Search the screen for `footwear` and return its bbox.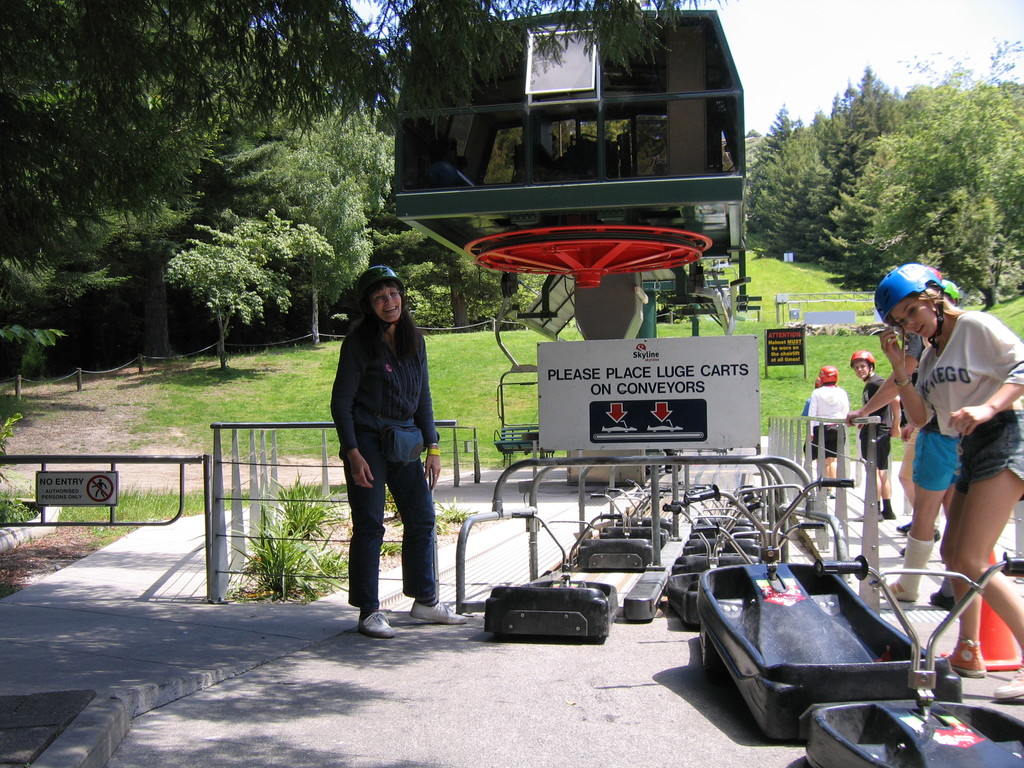
Found: BBox(900, 529, 941, 555).
